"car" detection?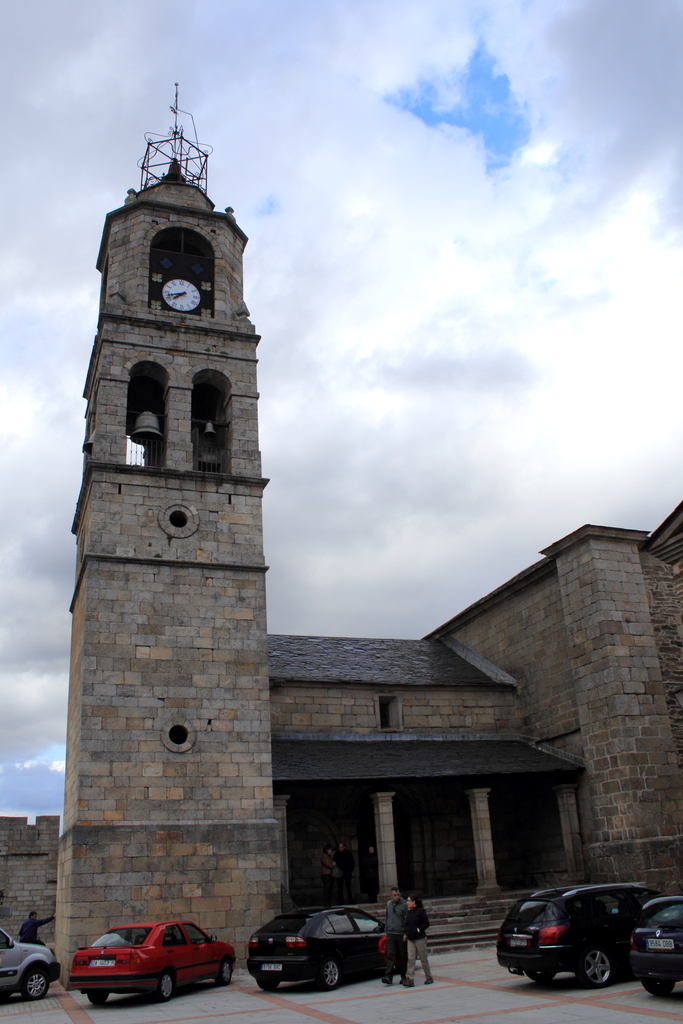
l=495, t=885, r=666, b=991
